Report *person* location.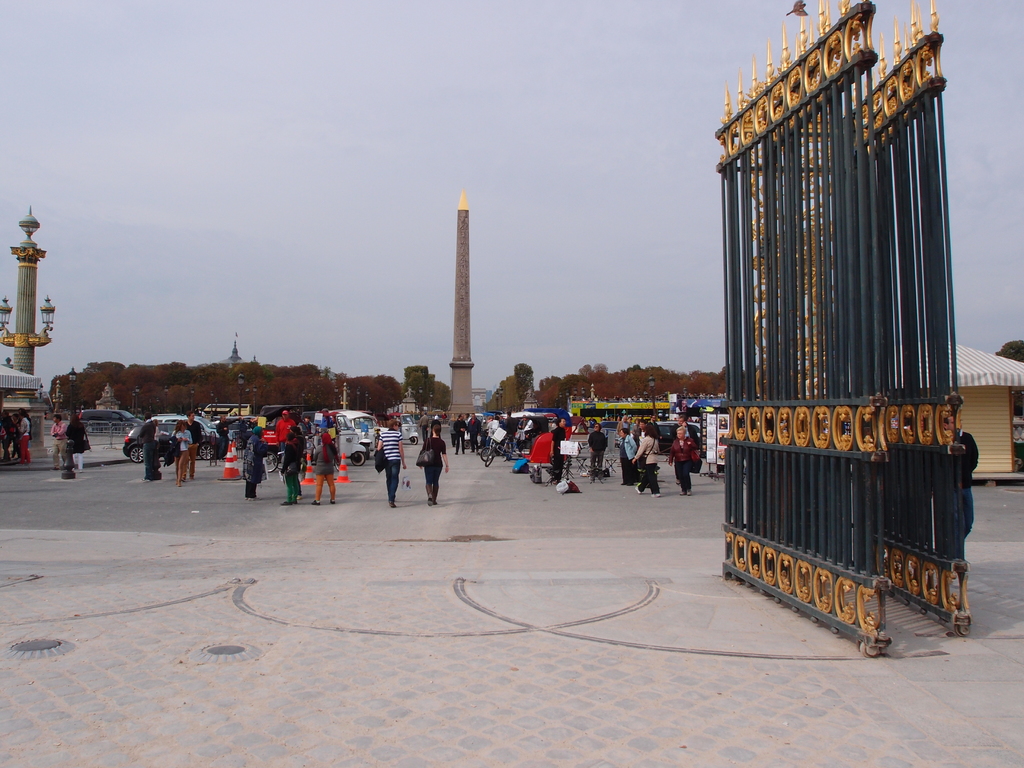
Report: 675/413/708/495.
